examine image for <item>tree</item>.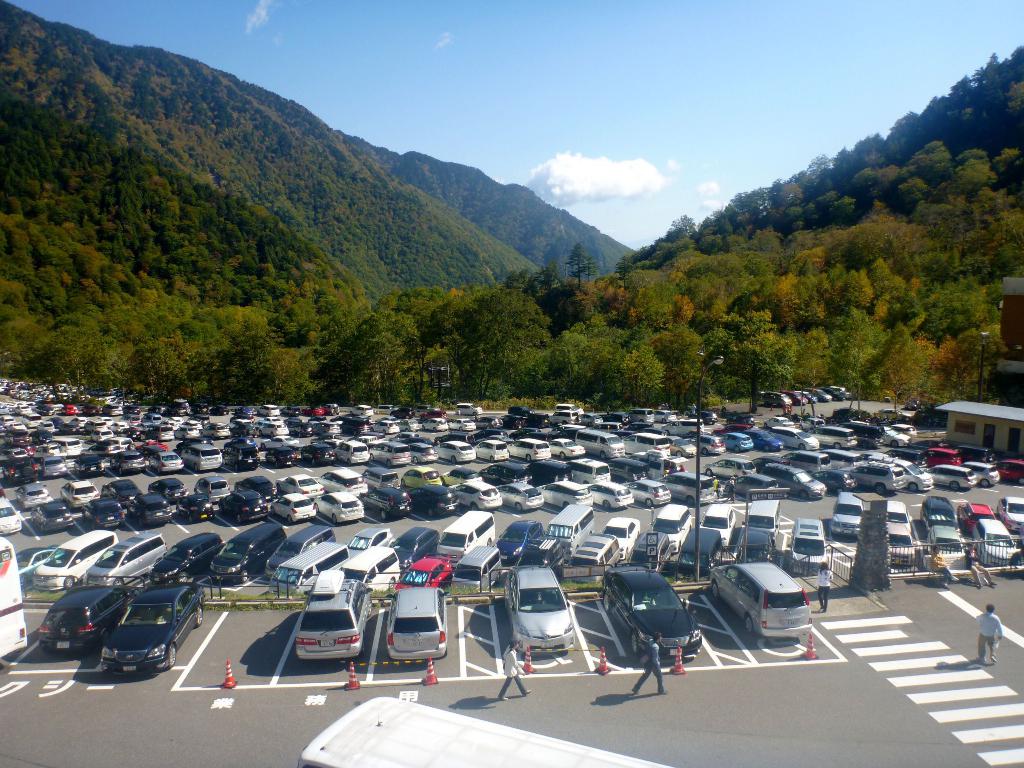
Examination result: <region>596, 278, 642, 338</region>.
